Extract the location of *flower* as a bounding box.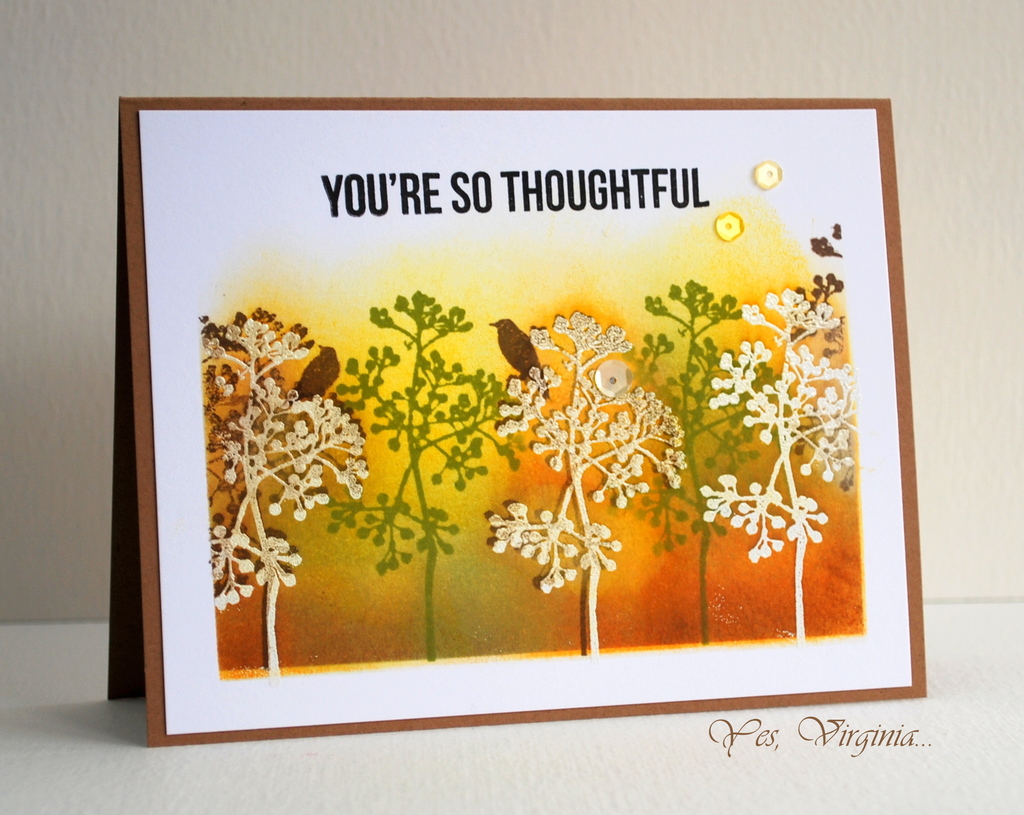
crop(700, 470, 821, 565).
